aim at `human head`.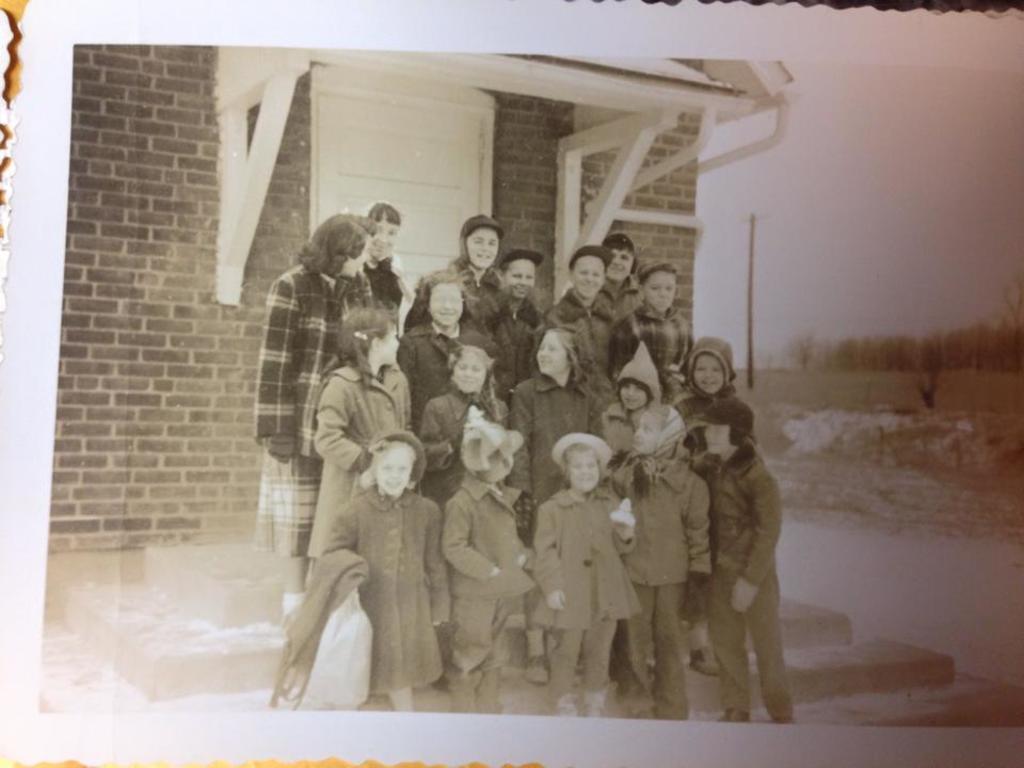
Aimed at [499, 247, 535, 303].
